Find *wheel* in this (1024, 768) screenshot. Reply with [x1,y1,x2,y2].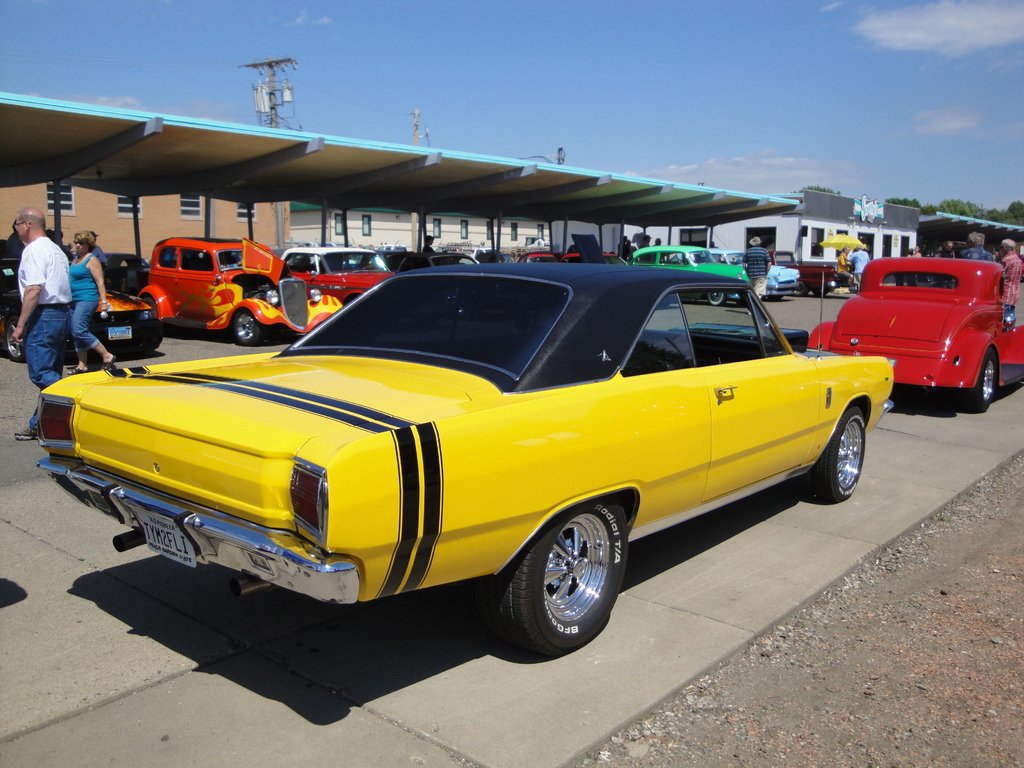
[964,342,997,418].
